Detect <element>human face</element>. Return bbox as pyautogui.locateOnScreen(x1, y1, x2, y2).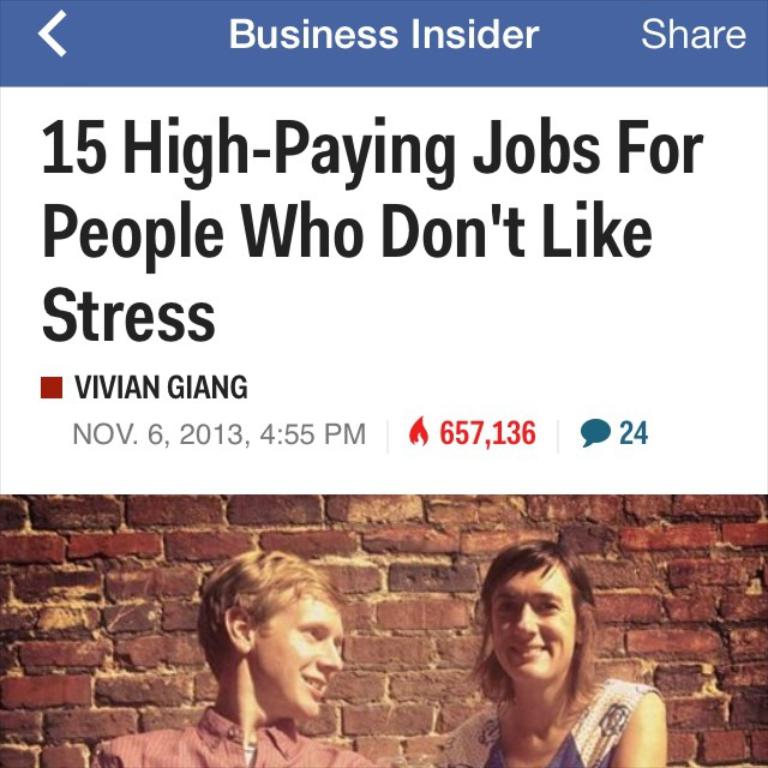
pyautogui.locateOnScreen(490, 559, 582, 707).
